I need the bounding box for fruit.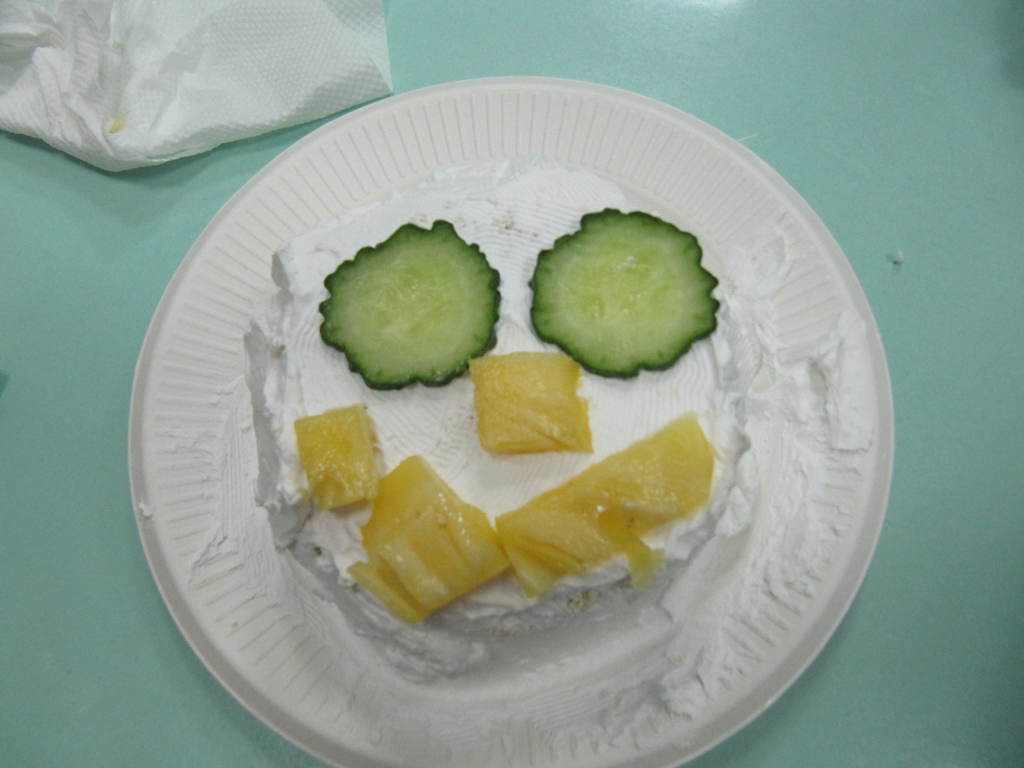
Here it is: crop(473, 352, 587, 454).
